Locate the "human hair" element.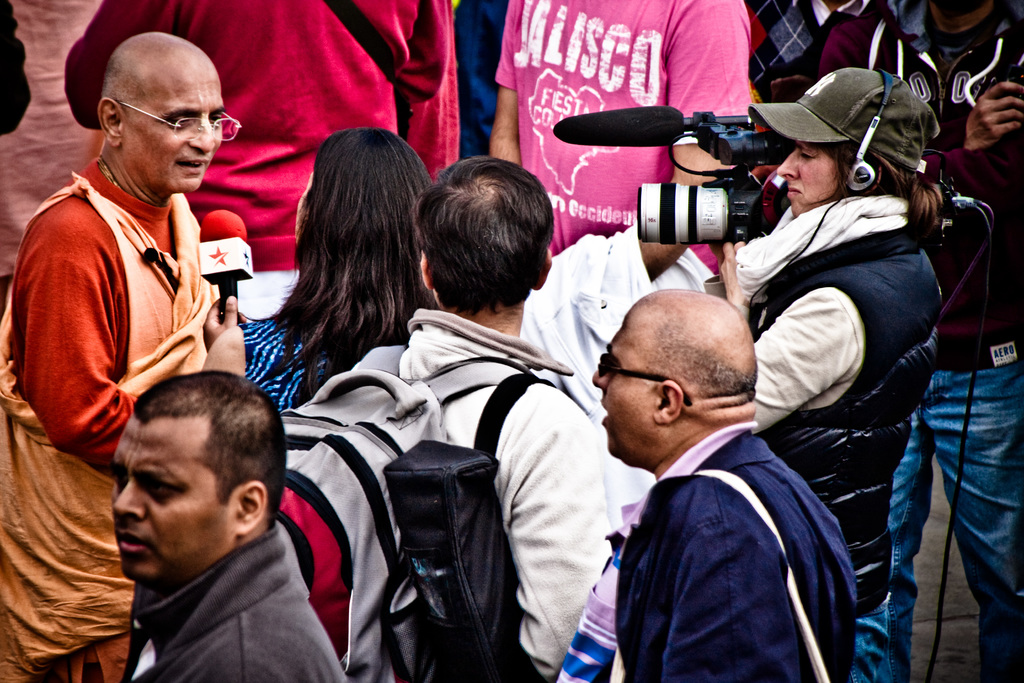
Element bbox: left=269, top=131, right=441, bottom=398.
